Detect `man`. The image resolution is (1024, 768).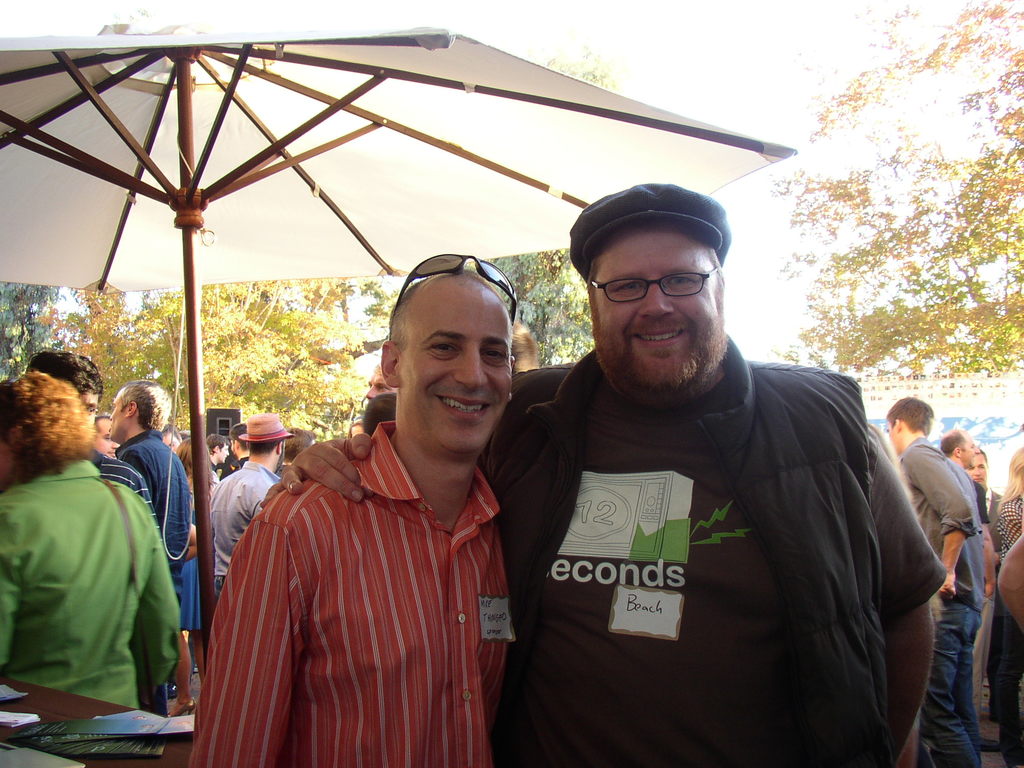
bbox=(19, 340, 116, 420).
